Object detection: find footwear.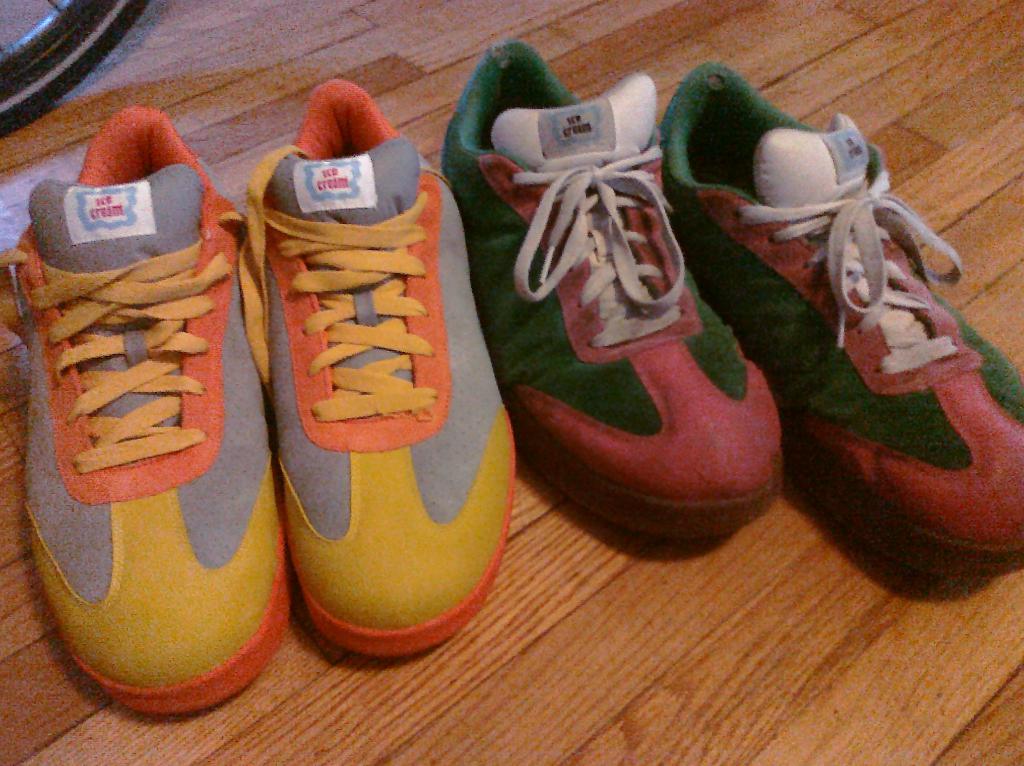
(left=237, top=80, right=516, bottom=657).
